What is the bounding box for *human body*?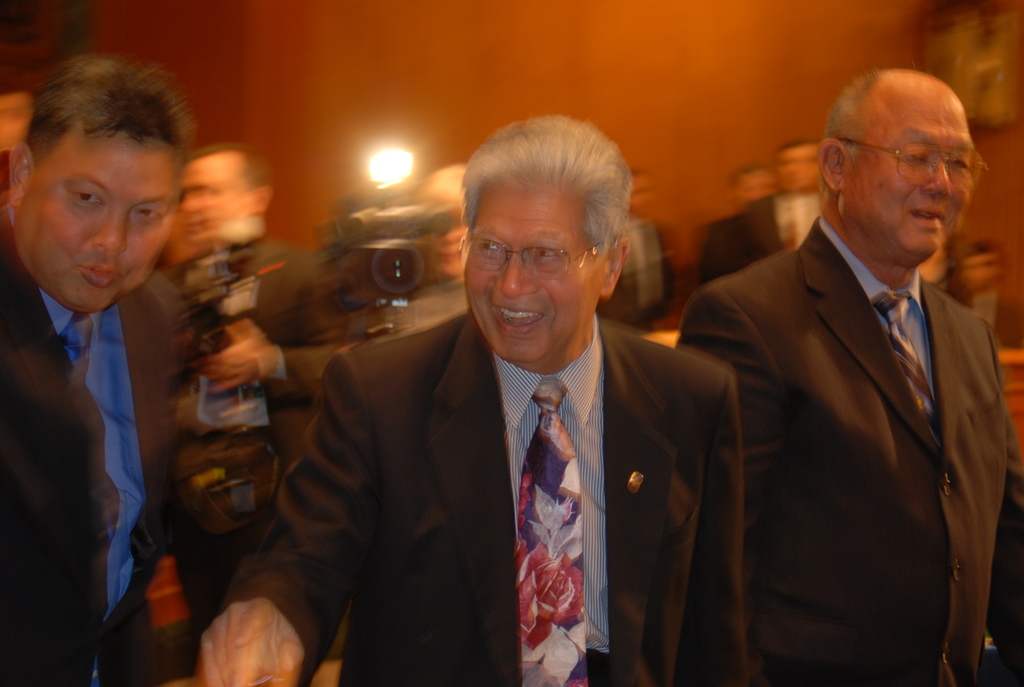
bbox=[675, 70, 1023, 686].
